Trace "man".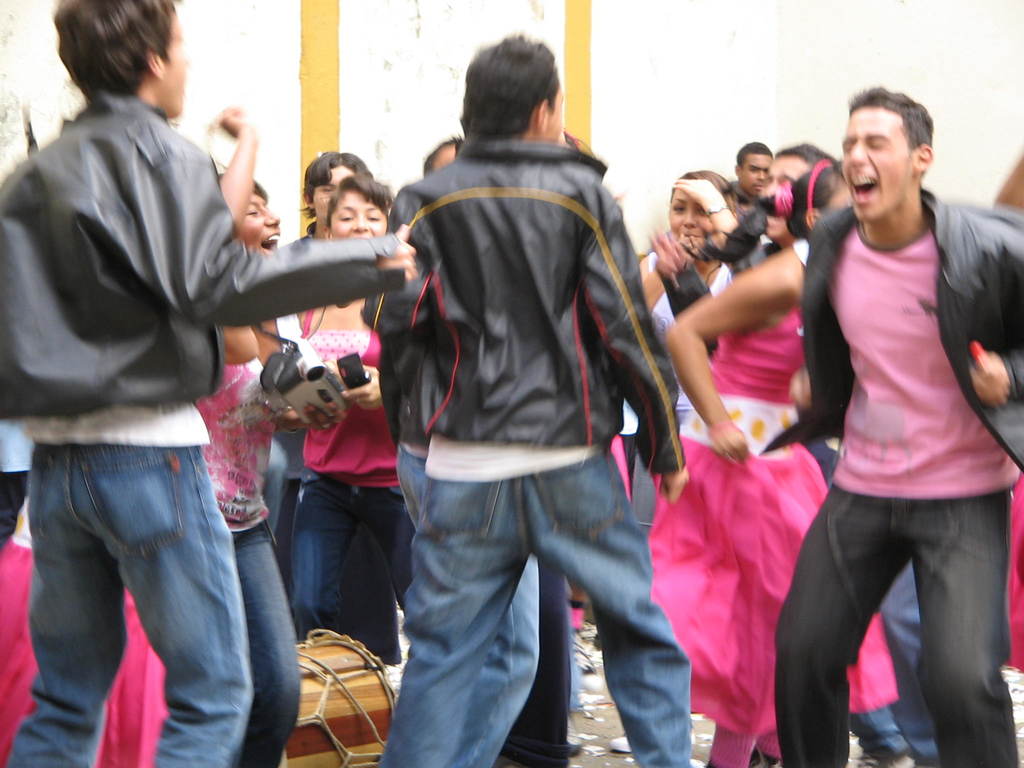
Traced to 366, 29, 694, 767.
